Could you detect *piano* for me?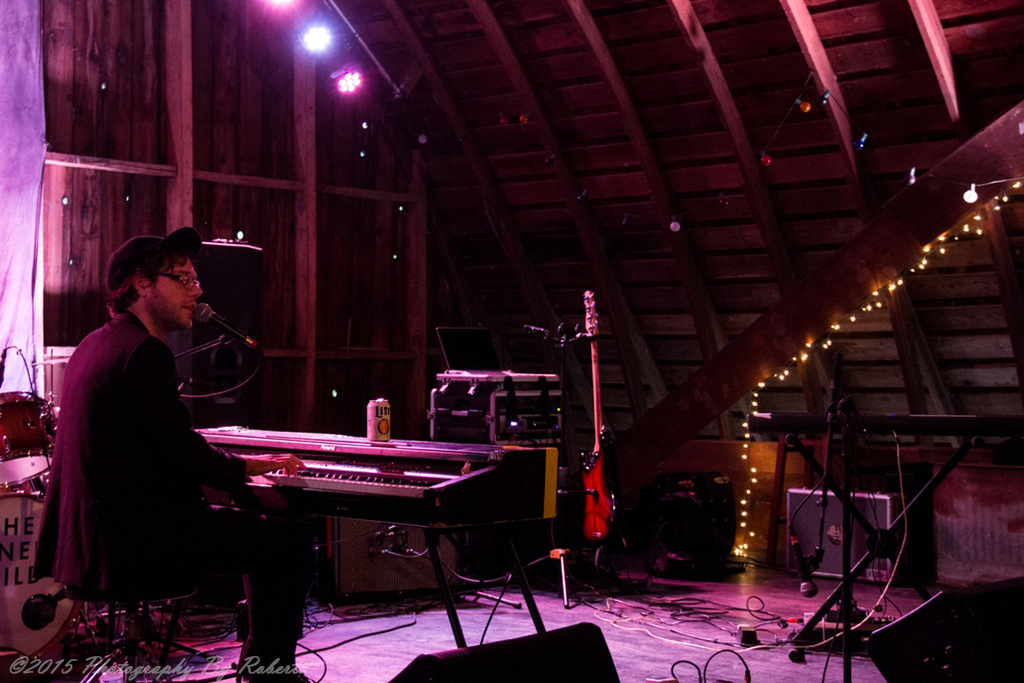
Detection result: {"left": 175, "top": 426, "right": 549, "bottom": 540}.
